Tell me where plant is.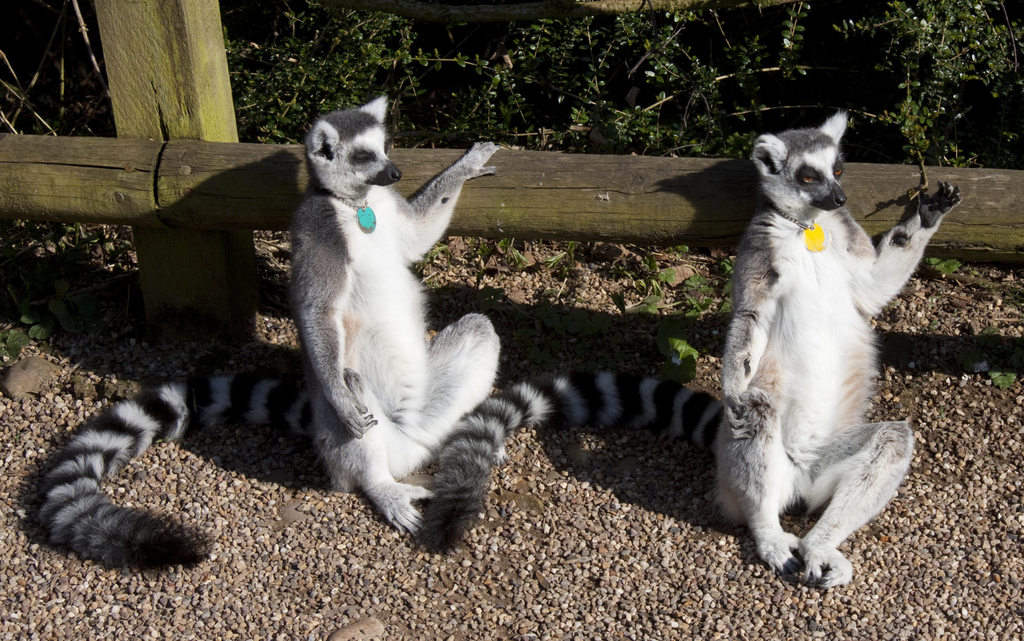
plant is at crop(0, 255, 99, 367).
